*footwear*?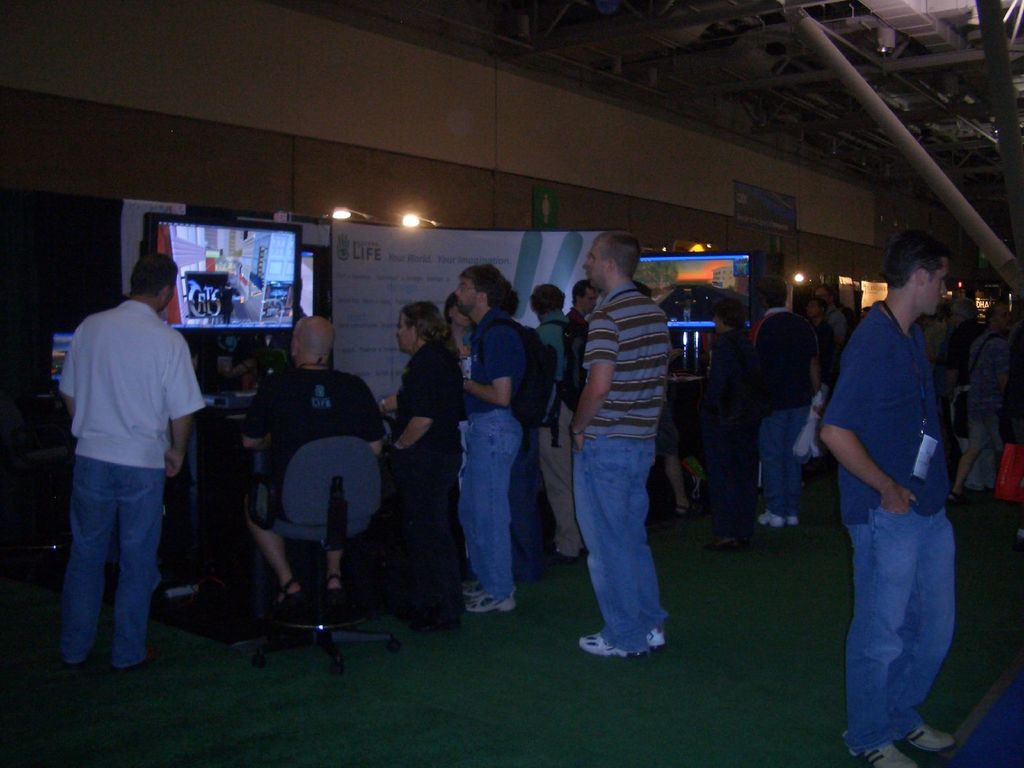
left=549, top=550, right=586, bottom=563
